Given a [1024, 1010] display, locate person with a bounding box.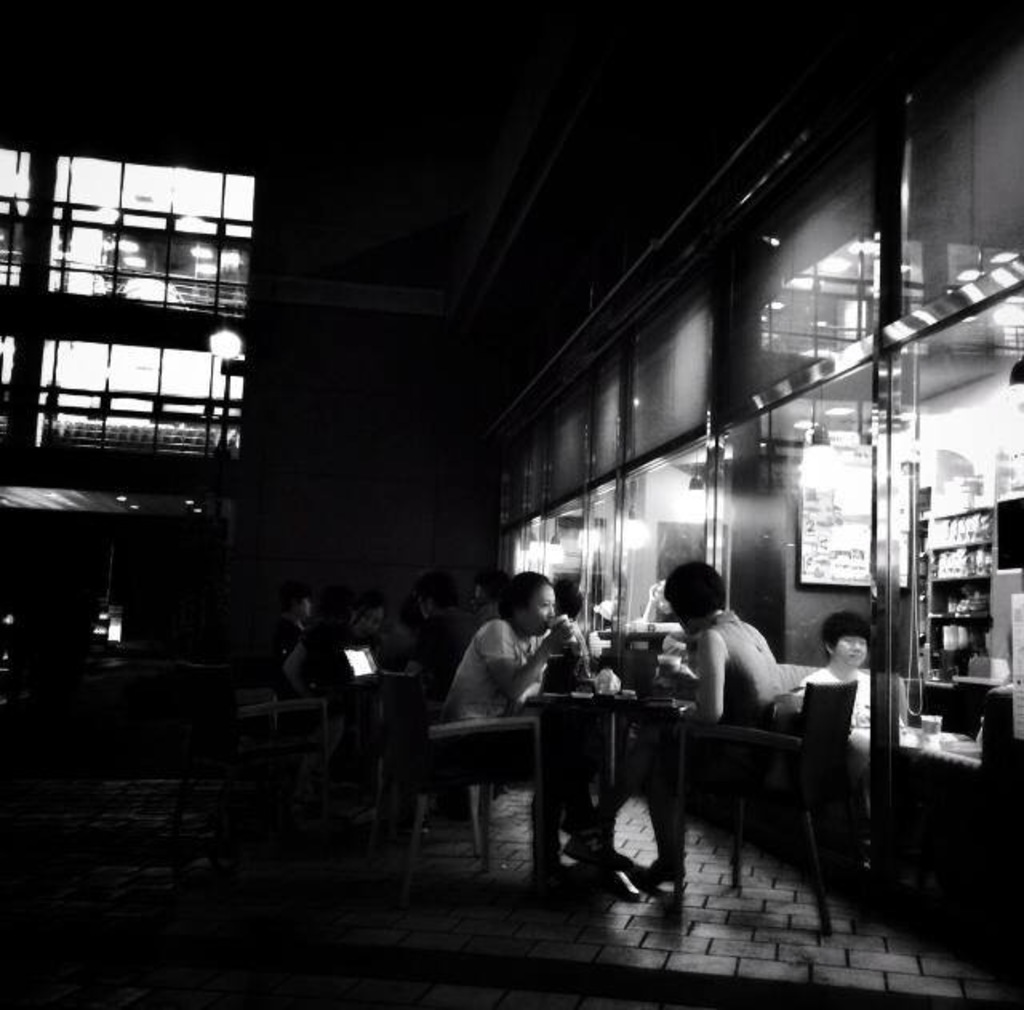
Located: box(792, 603, 864, 723).
